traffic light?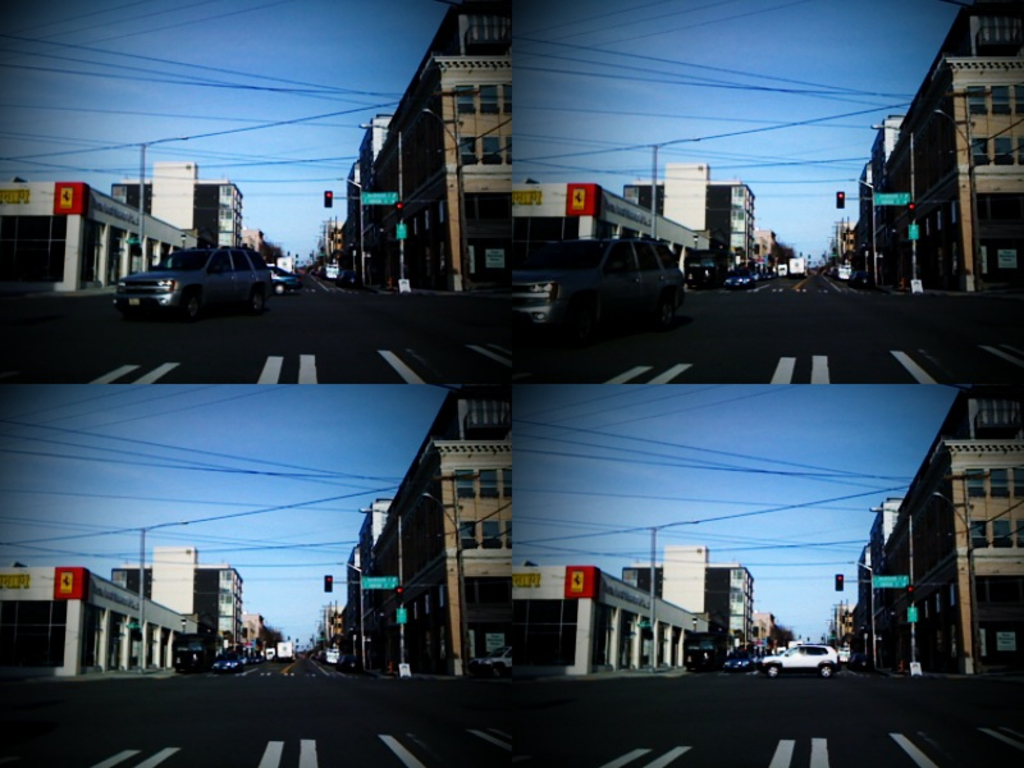
bbox(396, 202, 402, 211)
